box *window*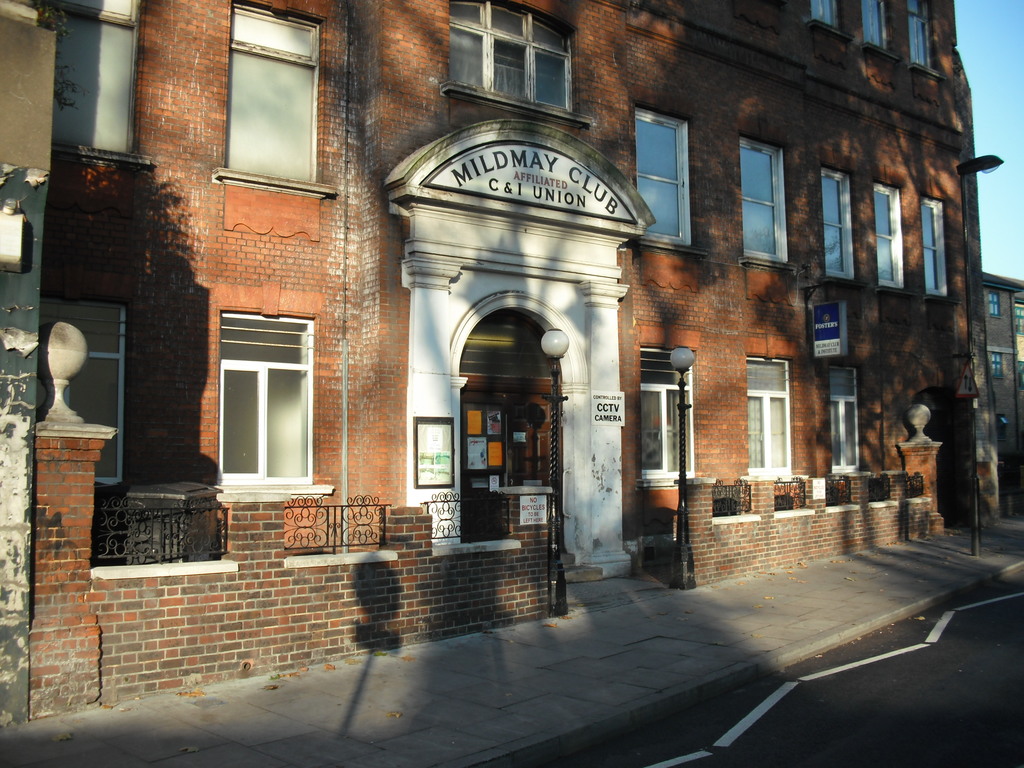
locate(51, 0, 141, 161)
